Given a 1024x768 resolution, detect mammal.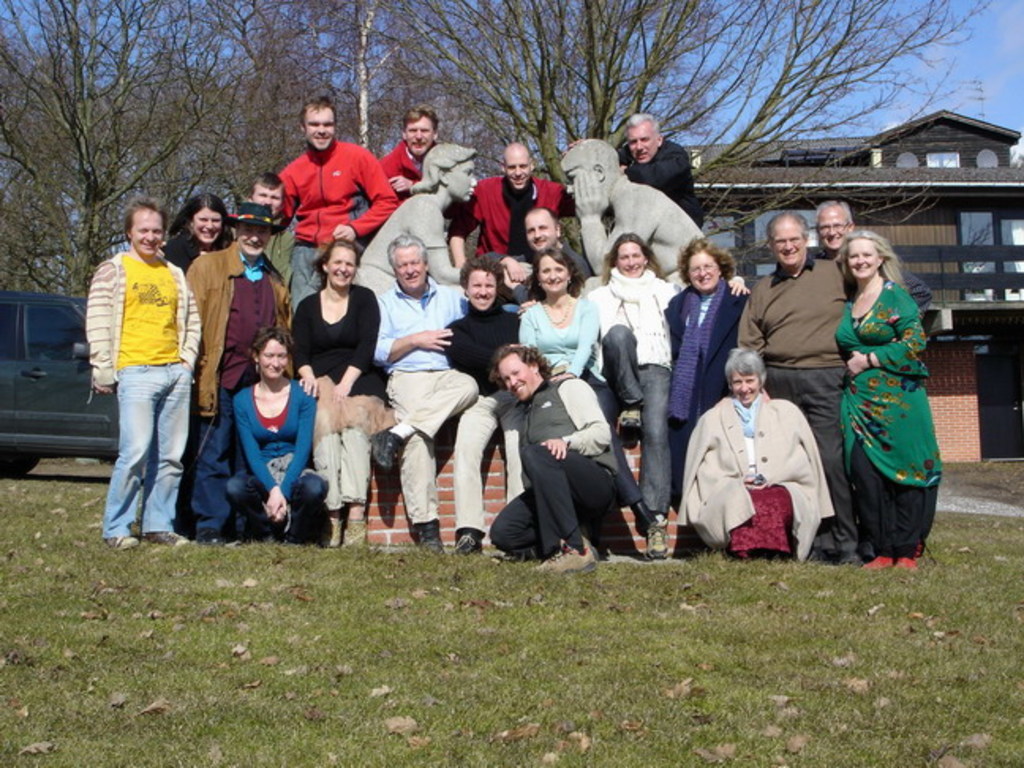
region(618, 114, 697, 221).
